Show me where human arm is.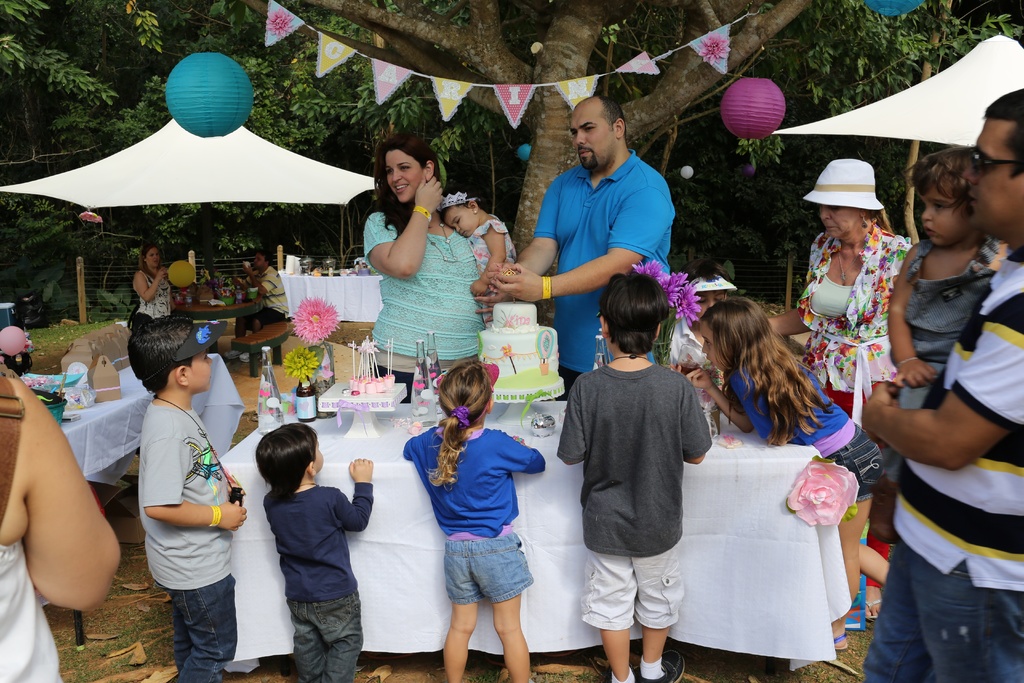
human arm is at 4 379 127 625.
